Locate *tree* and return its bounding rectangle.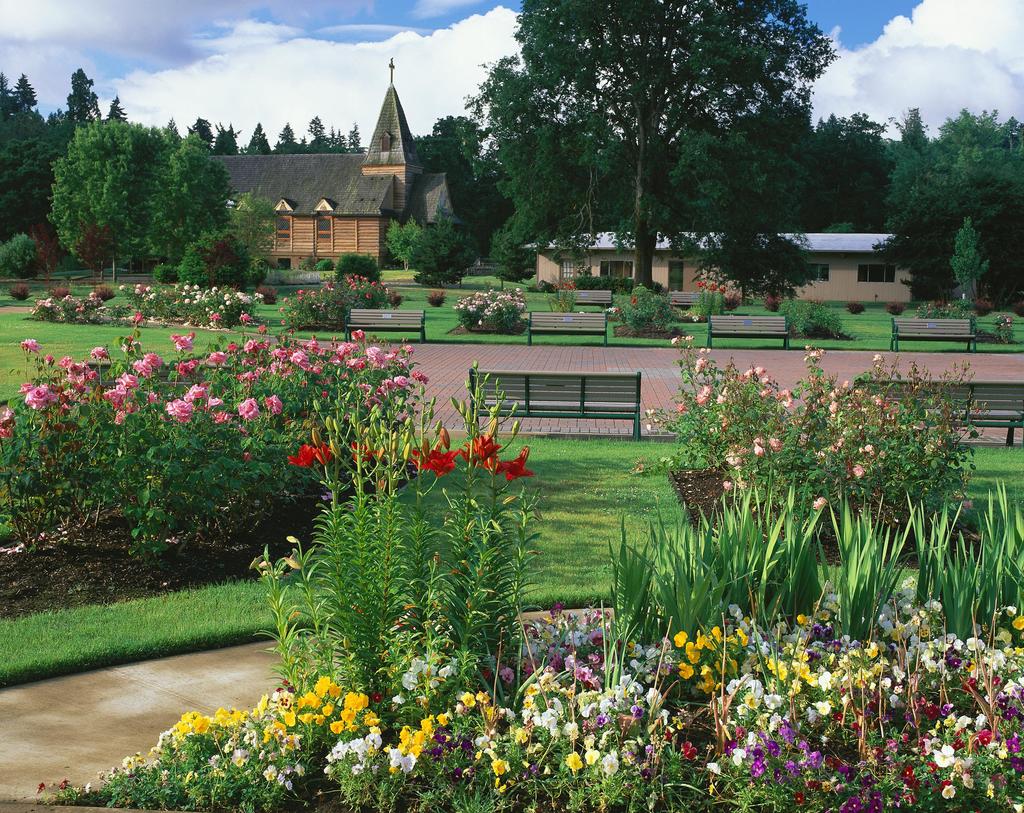
{"left": 204, "top": 118, "right": 241, "bottom": 159}.
